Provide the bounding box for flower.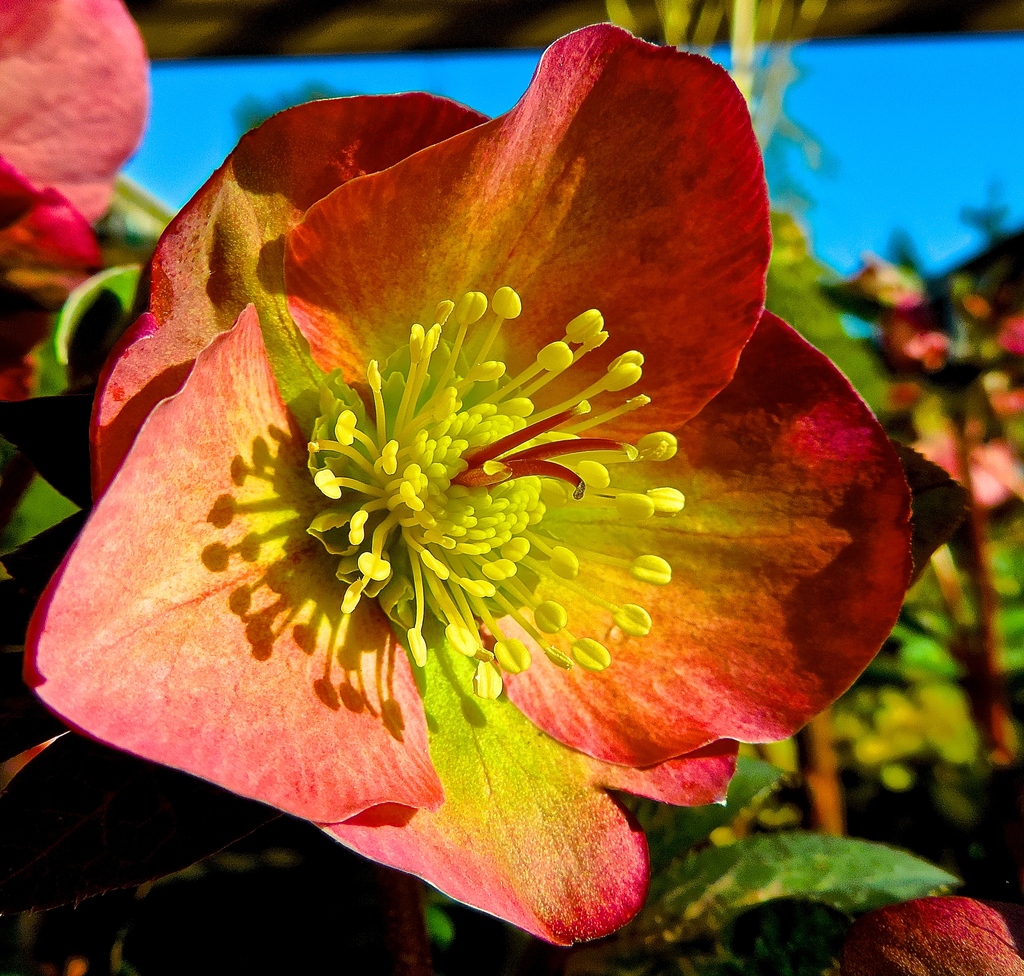
x1=18, y1=19, x2=966, y2=942.
